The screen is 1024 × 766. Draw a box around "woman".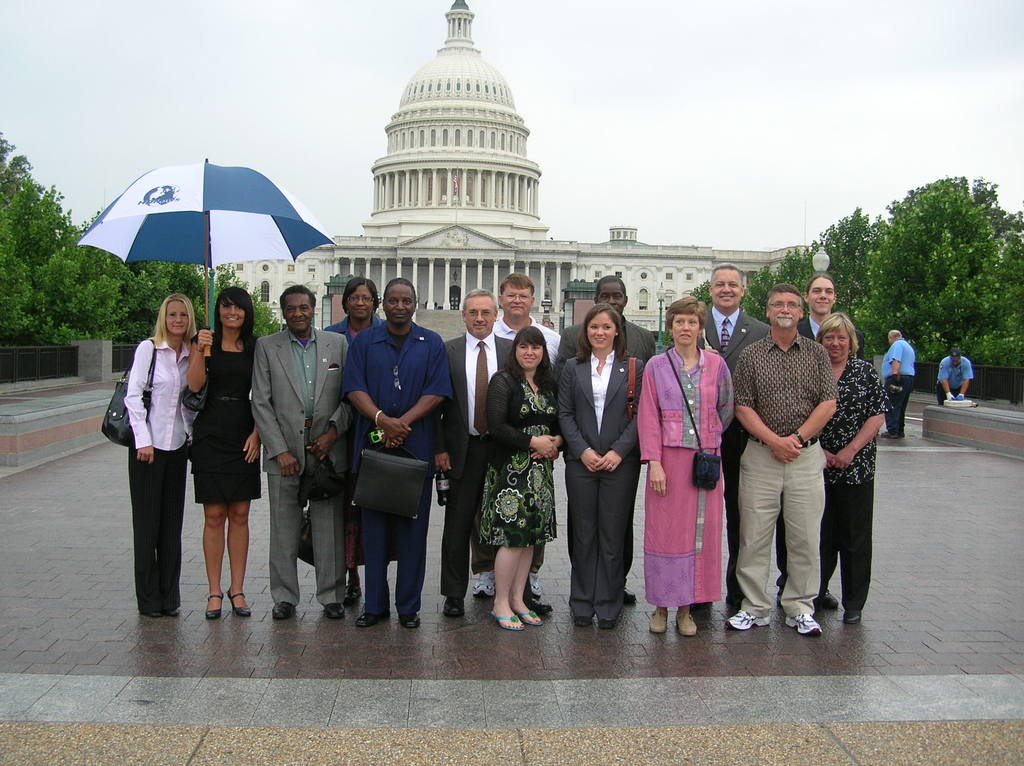
bbox(811, 310, 897, 632).
